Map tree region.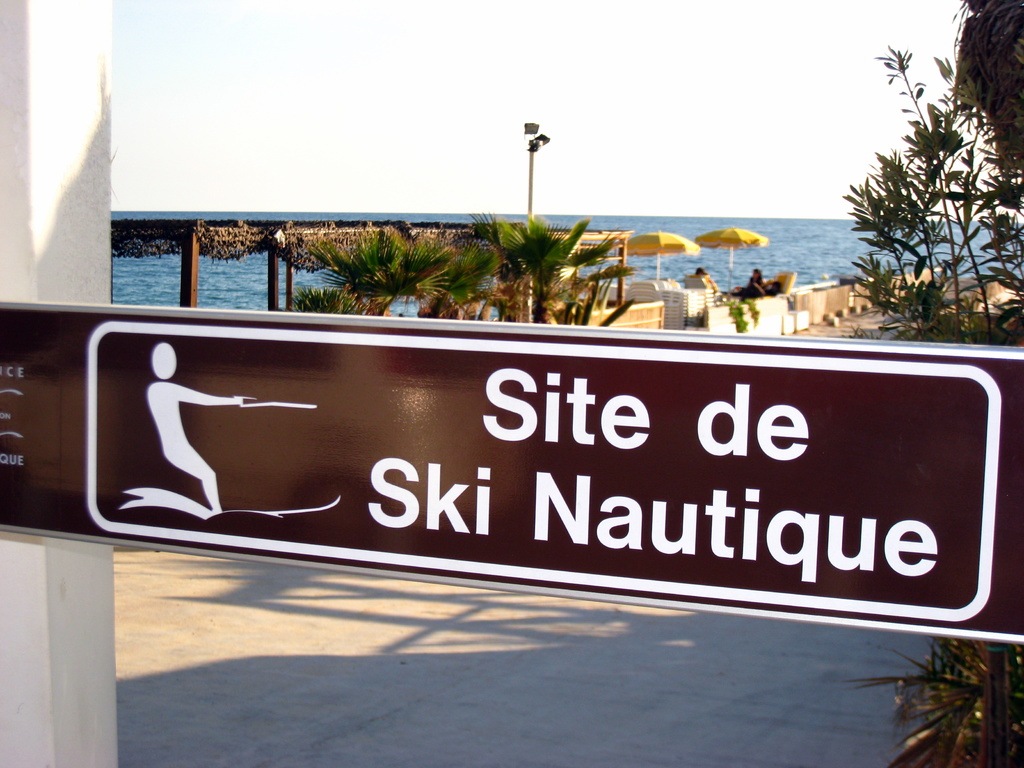
Mapped to BBox(408, 230, 509, 327).
